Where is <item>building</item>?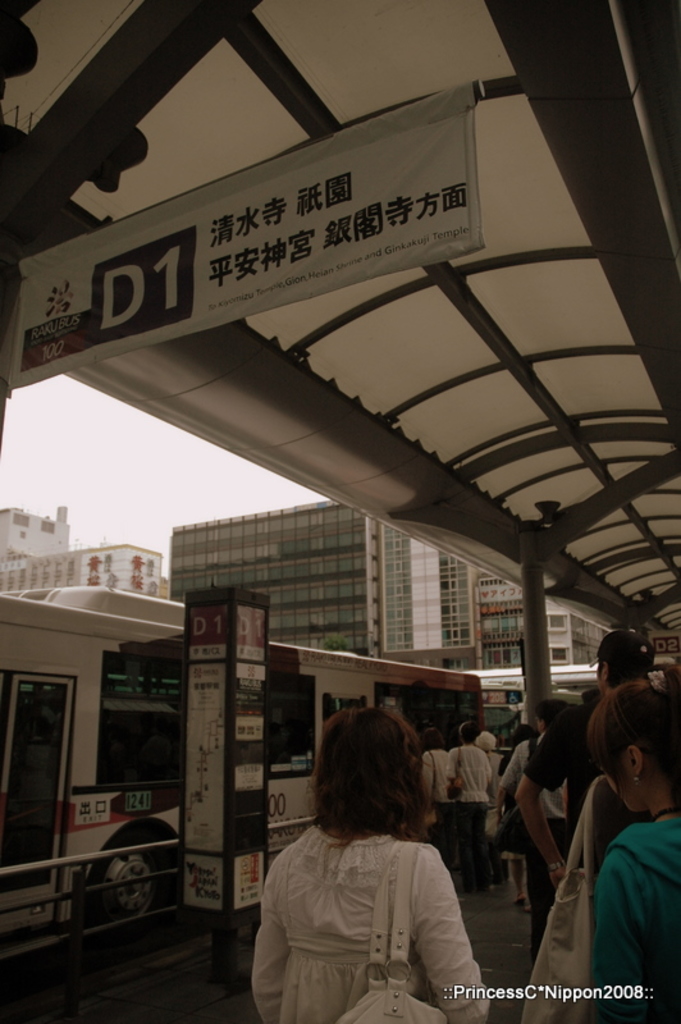
0:0:680:1023.
